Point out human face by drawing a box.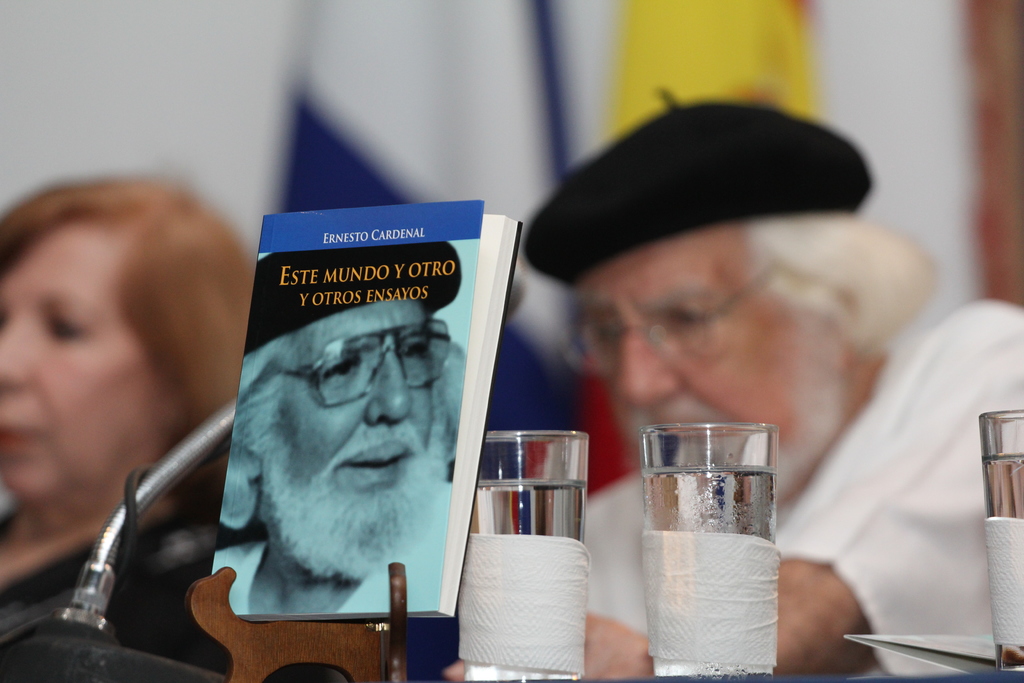
Rect(258, 289, 431, 554).
